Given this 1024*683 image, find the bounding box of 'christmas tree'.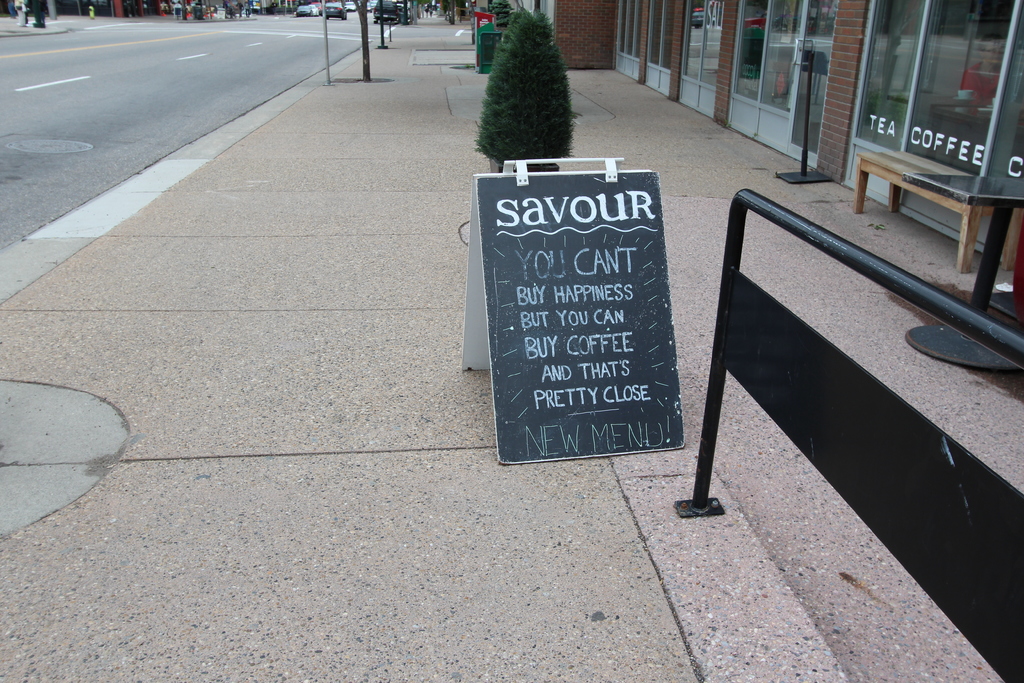
locate(479, 10, 572, 162).
